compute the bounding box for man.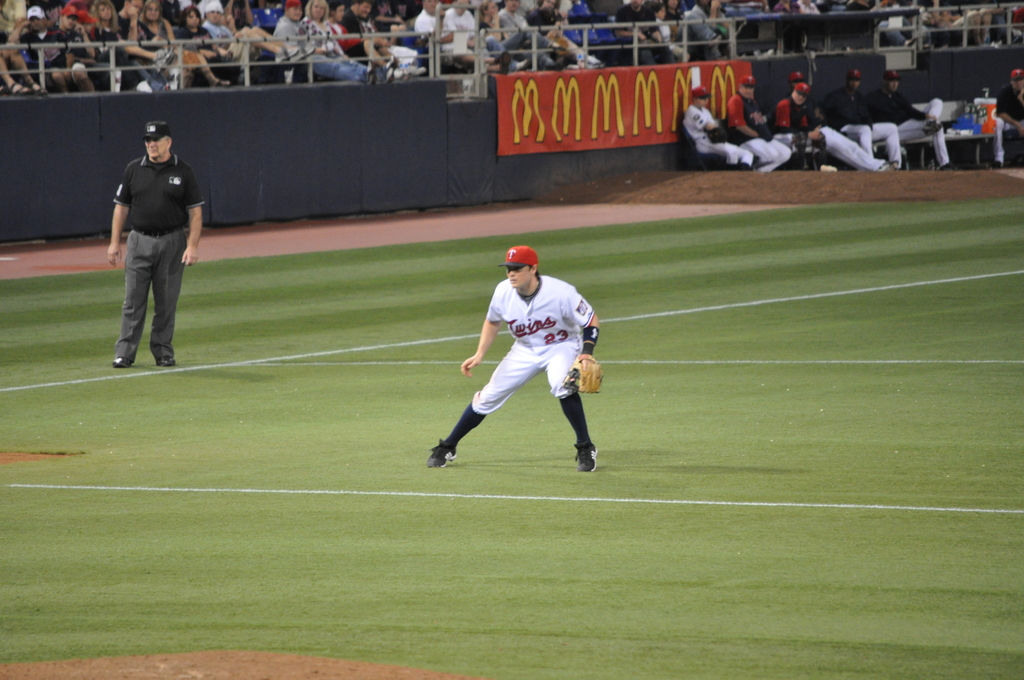
rect(4, 6, 95, 89).
